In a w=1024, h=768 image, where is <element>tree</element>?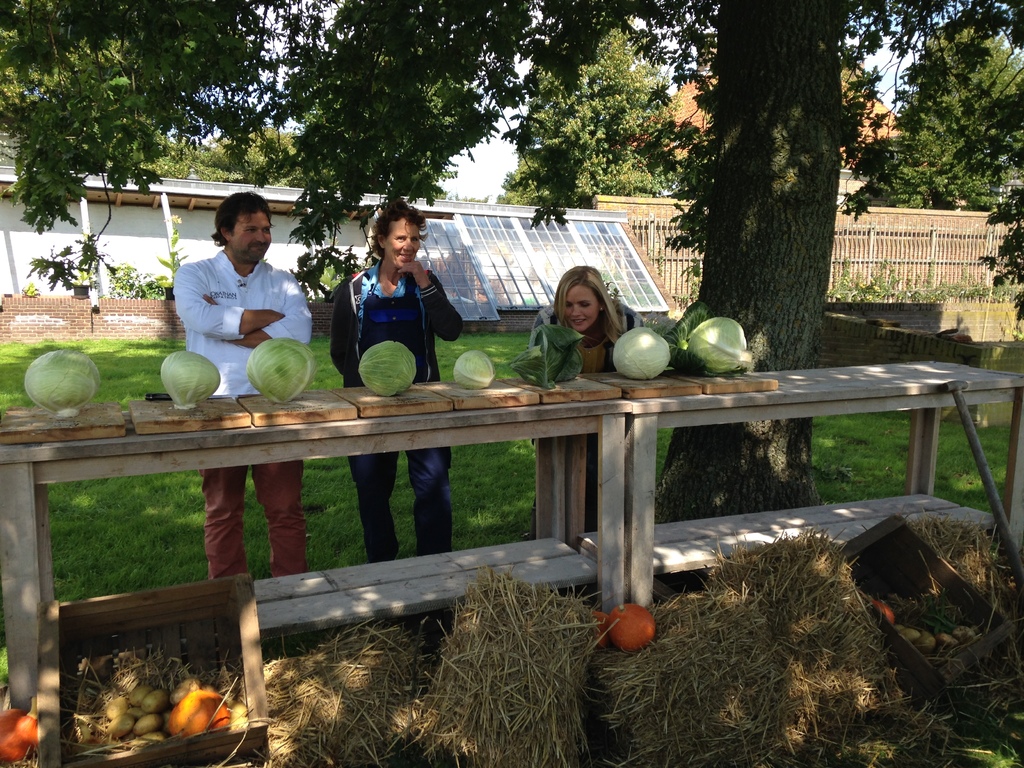
<region>0, 0, 1023, 586</region>.
